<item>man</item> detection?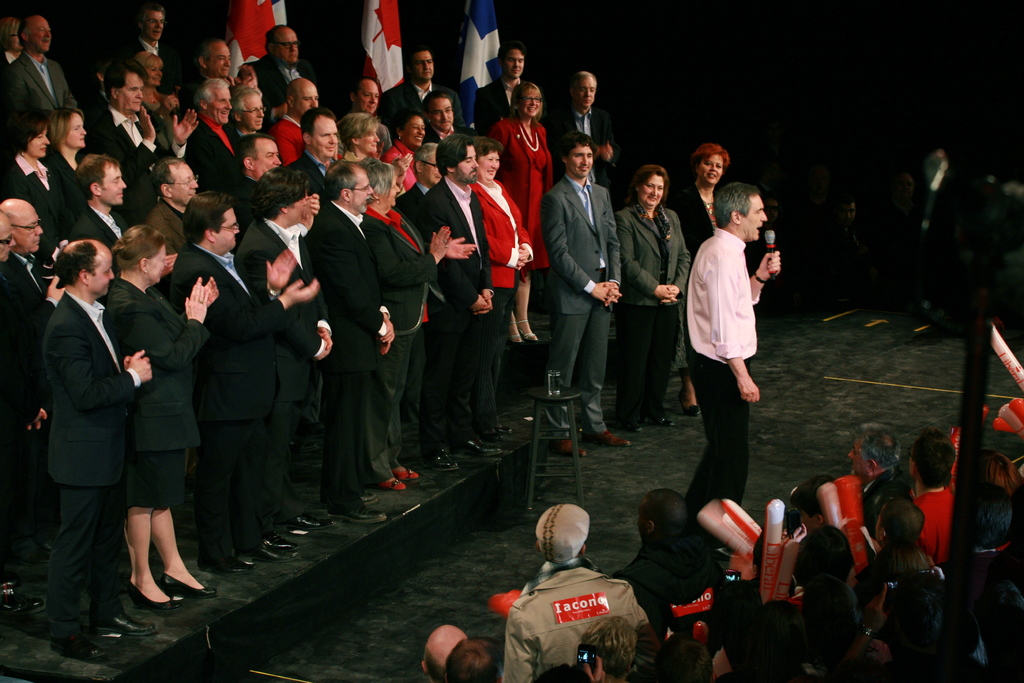
<box>122,1,173,57</box>
